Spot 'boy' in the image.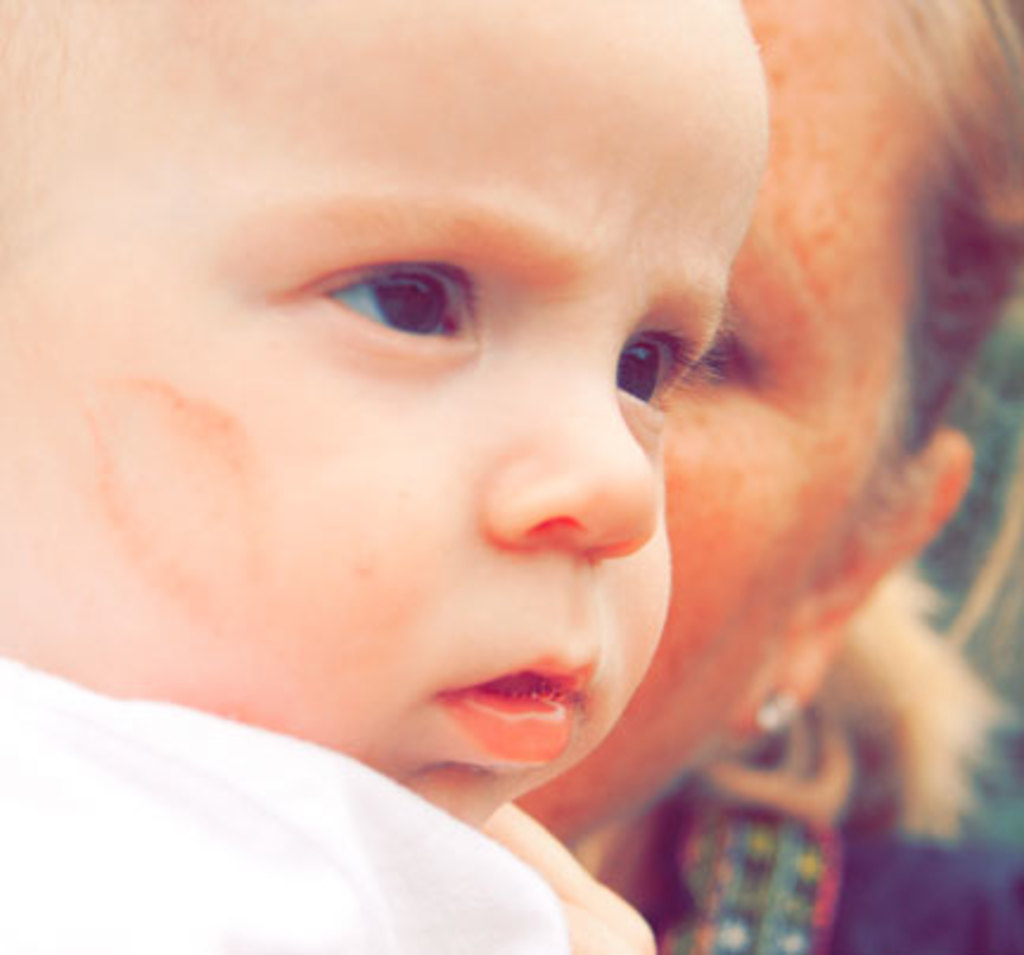
'boy' found at [x1=0, y1=2, x2=974, y2=953].
